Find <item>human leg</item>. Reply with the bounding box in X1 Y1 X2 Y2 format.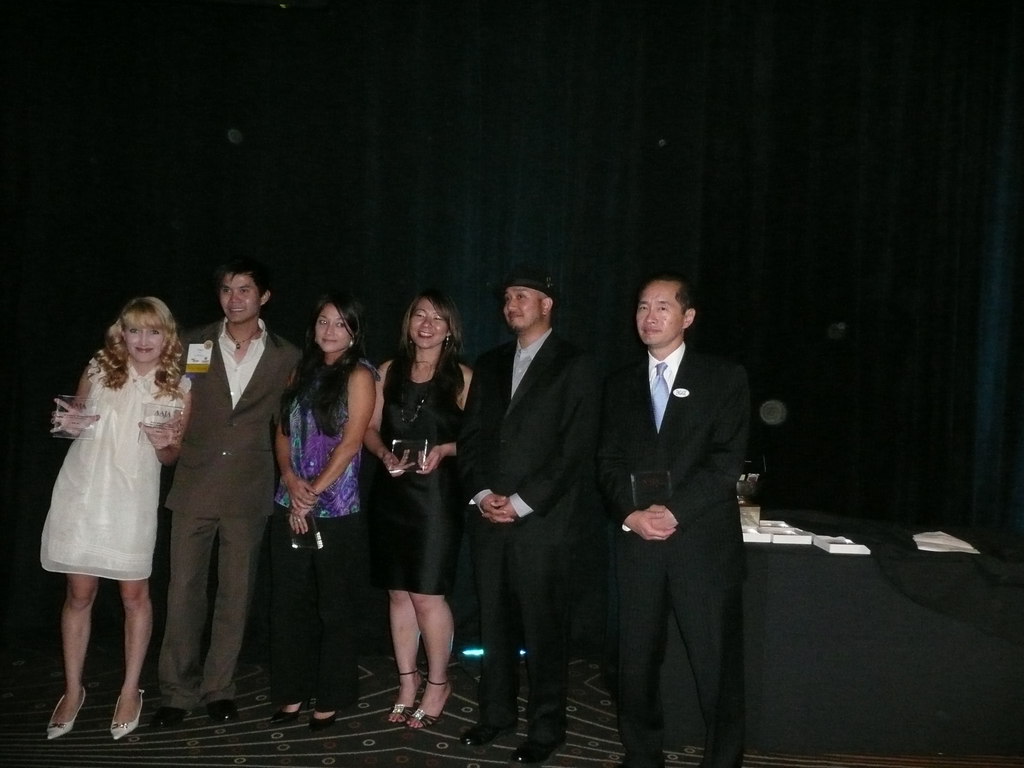
110 582 154 742.
